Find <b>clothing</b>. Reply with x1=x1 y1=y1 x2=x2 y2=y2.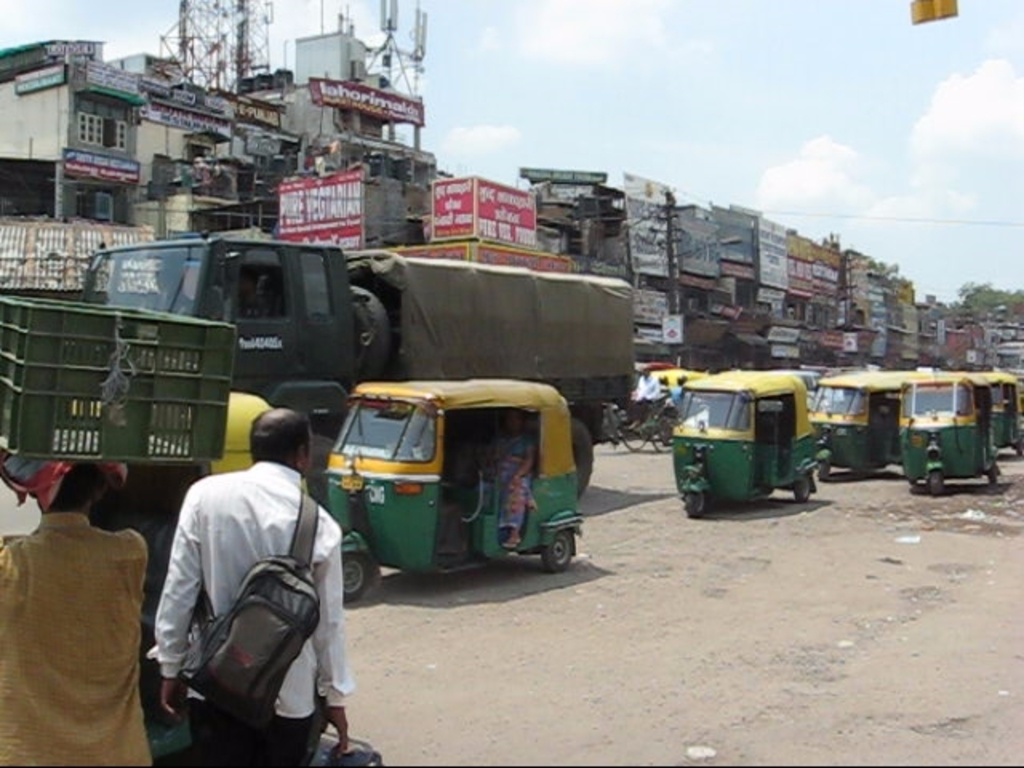
x1=5 y1=464 x2=142 y2=752.
